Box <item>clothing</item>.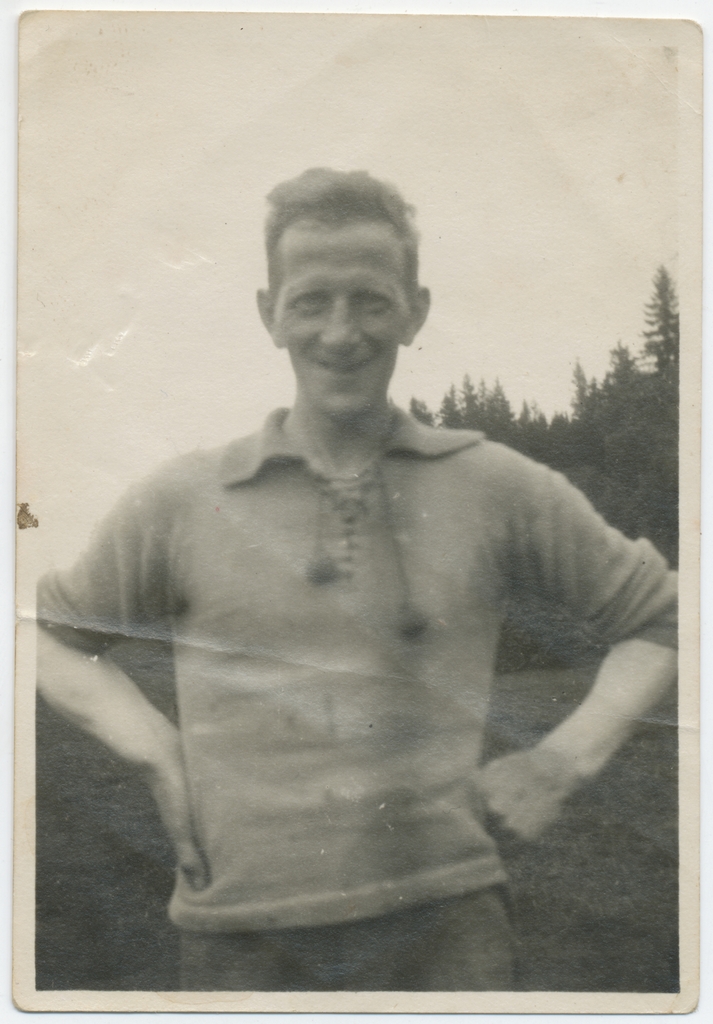
left=74, top=305, right=673, bottom=969.
